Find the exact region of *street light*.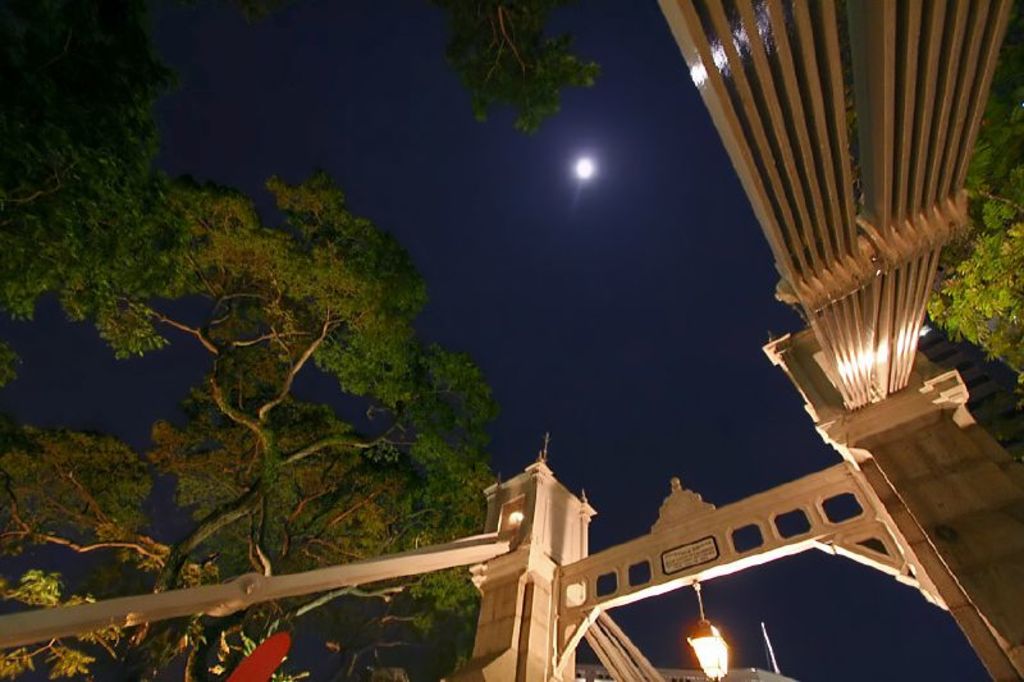
Exact region: 686 619 727 681.
